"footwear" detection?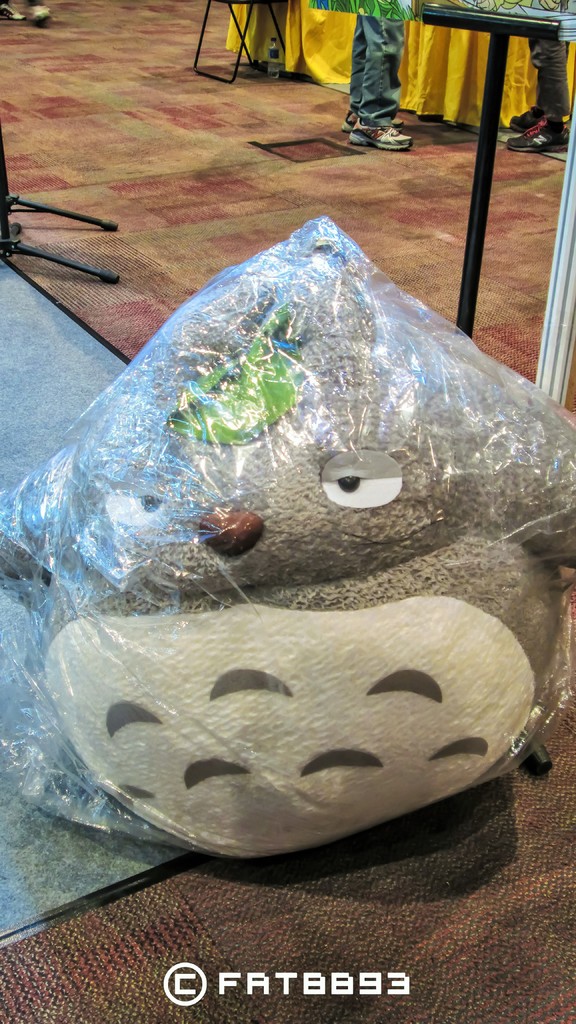
bbox(25, 3, 55, 24)
